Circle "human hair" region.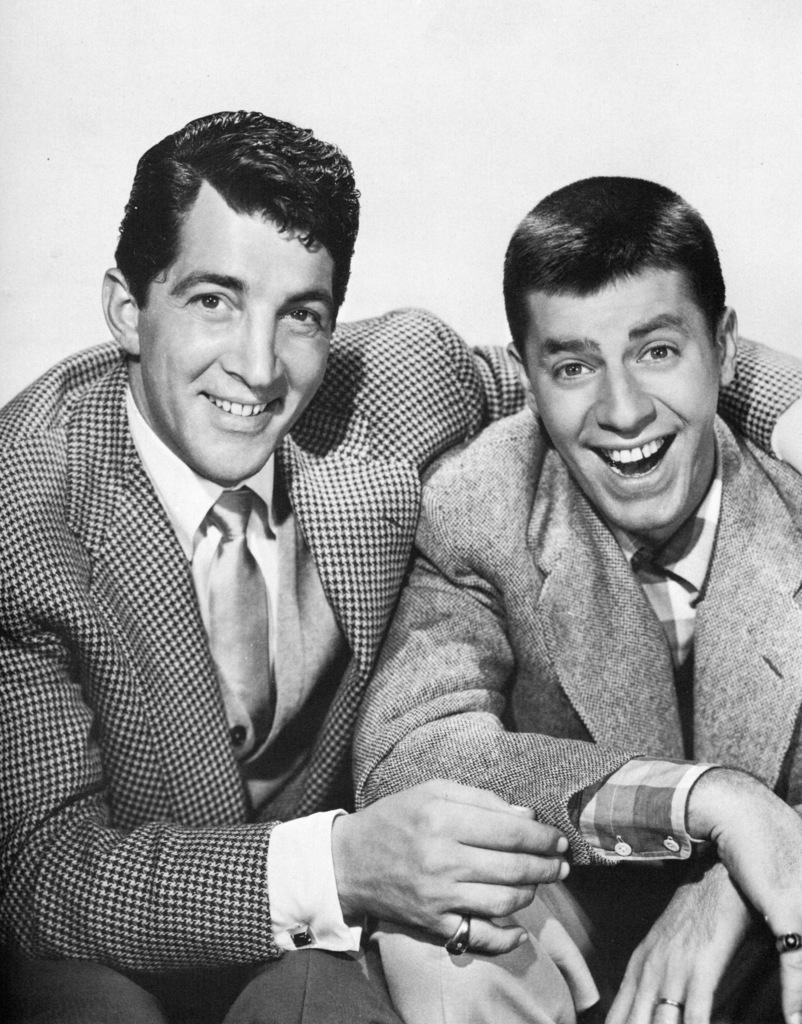
Region: <bbox>497, 175, 726, 337</bbox>.
